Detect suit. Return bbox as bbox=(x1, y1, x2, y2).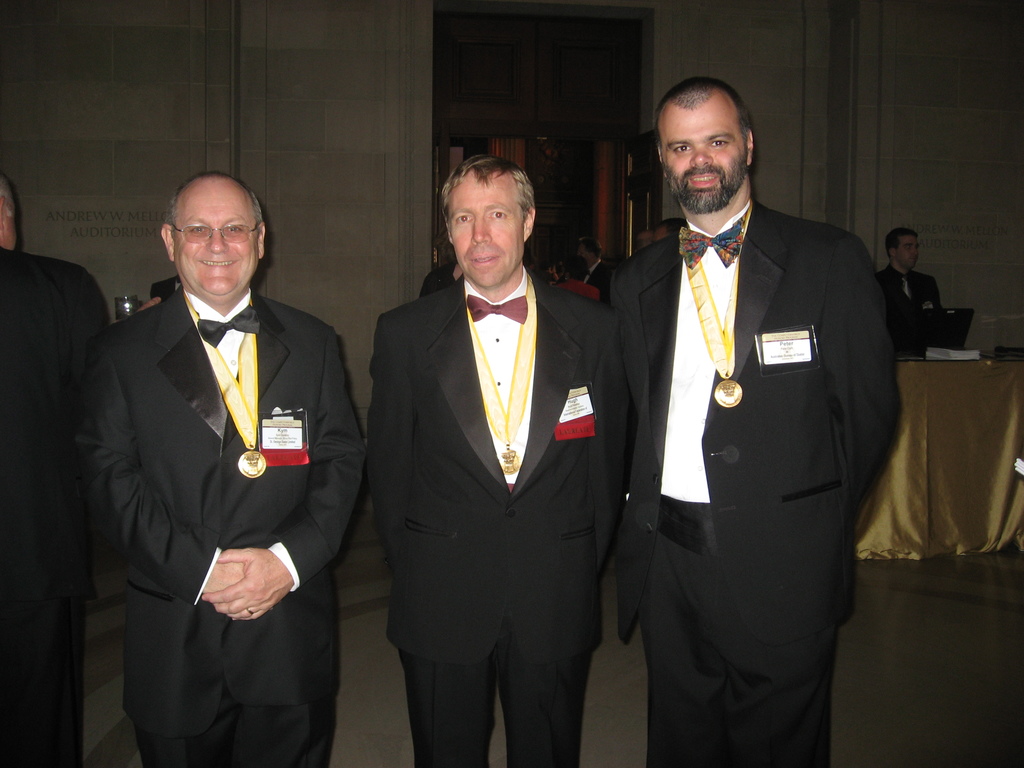
bbox=(372, 142, 617, 767).
